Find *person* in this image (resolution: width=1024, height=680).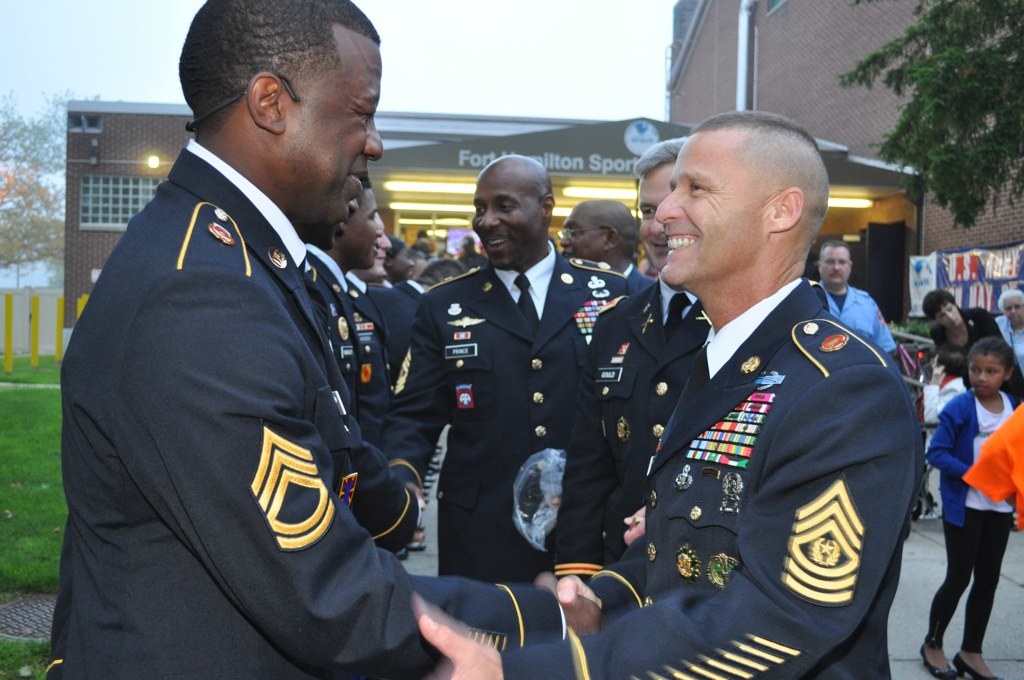
rect(990, 292, 1023, 368).
